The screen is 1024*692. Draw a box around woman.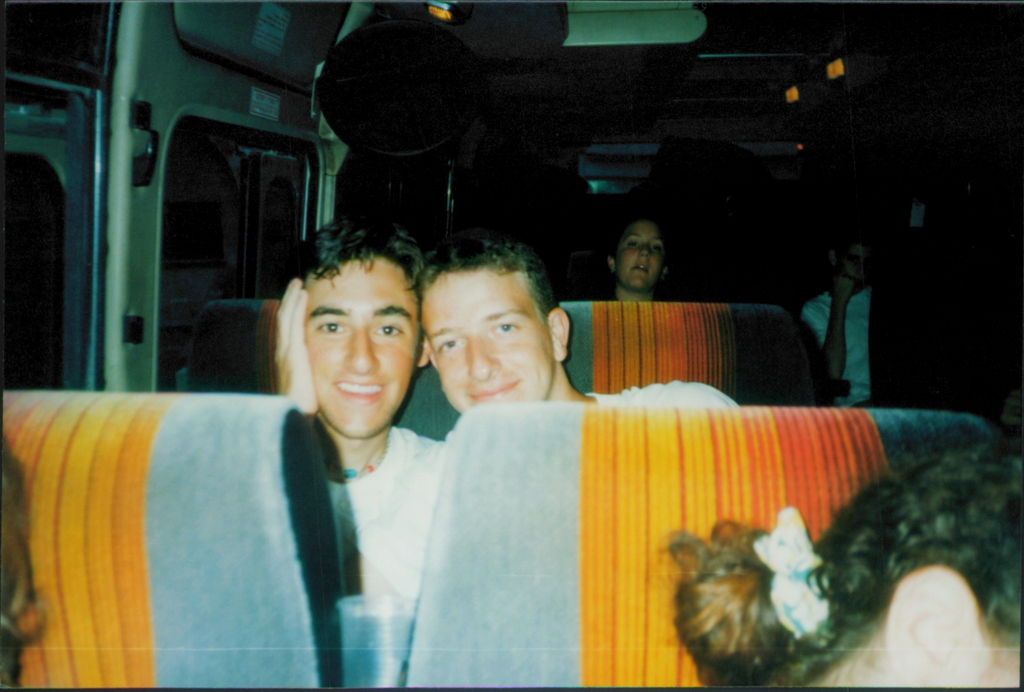
[left=0, top=432, right=50, bottom=691].
